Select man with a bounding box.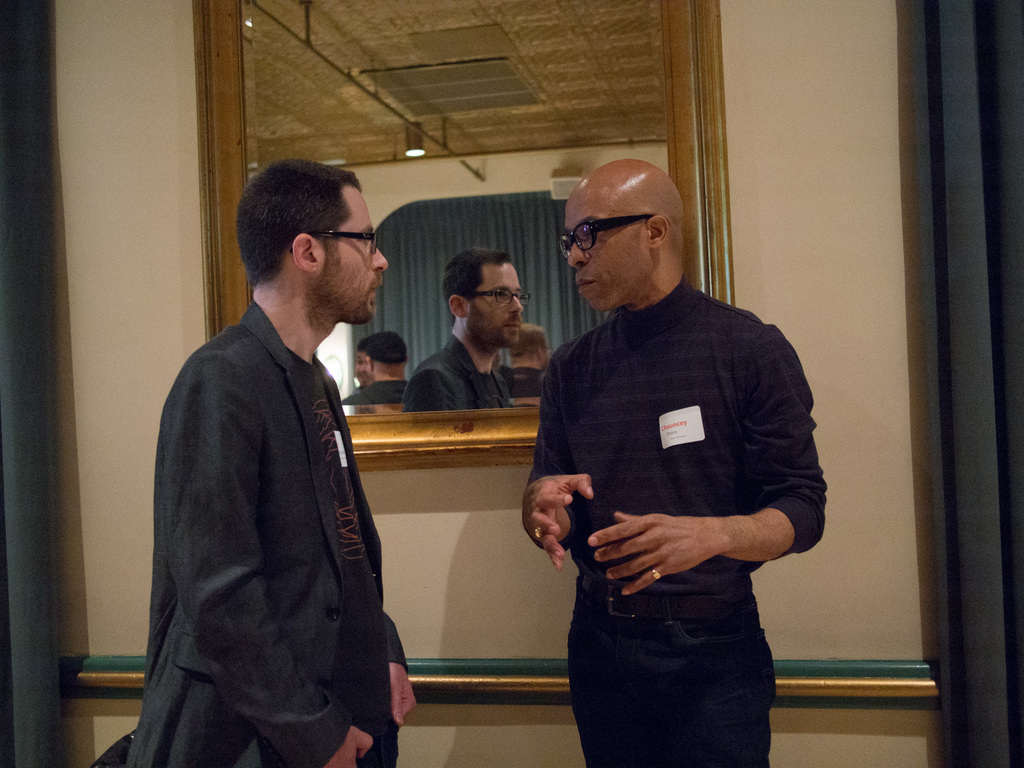
132/141/424/765.
